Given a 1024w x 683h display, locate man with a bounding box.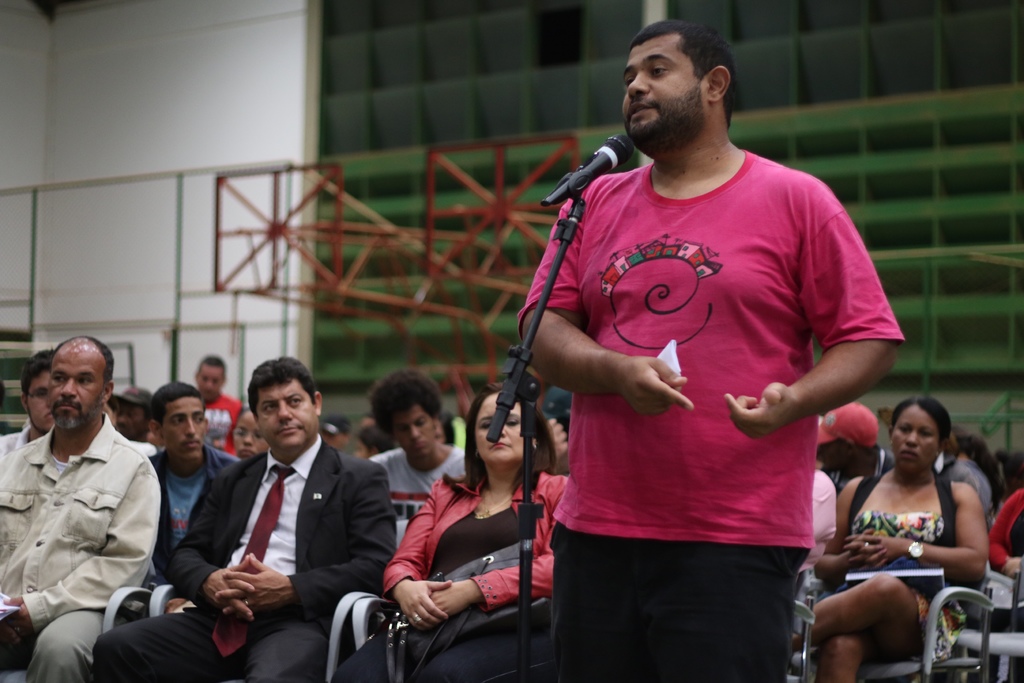
Located: box=[0, 349, 60, 472].
